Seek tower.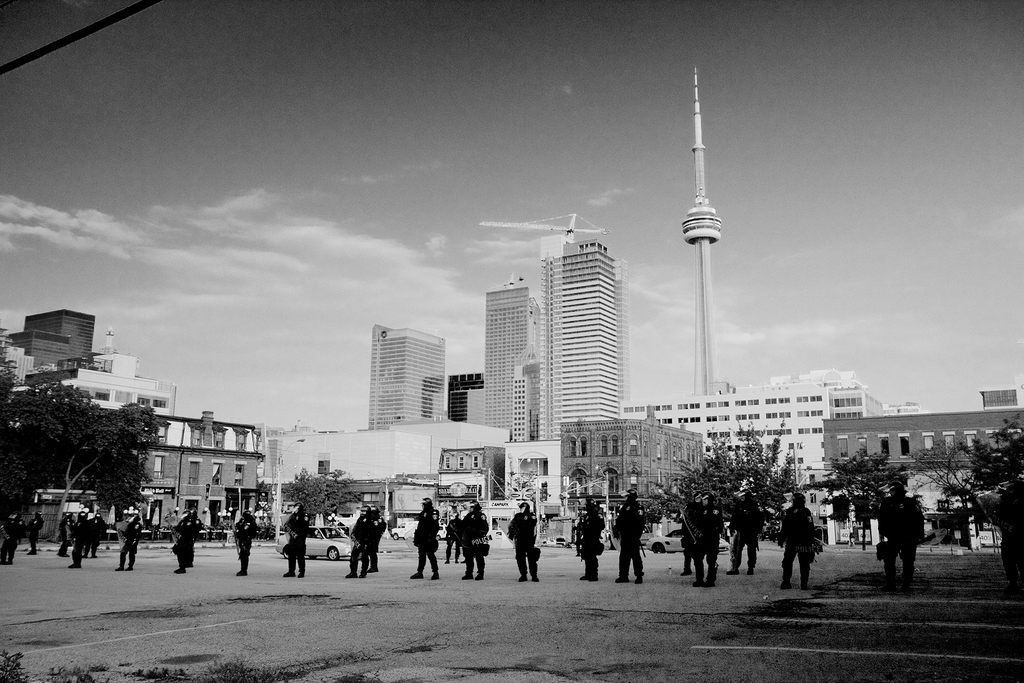
bbox(665, 72, 748, 411).
